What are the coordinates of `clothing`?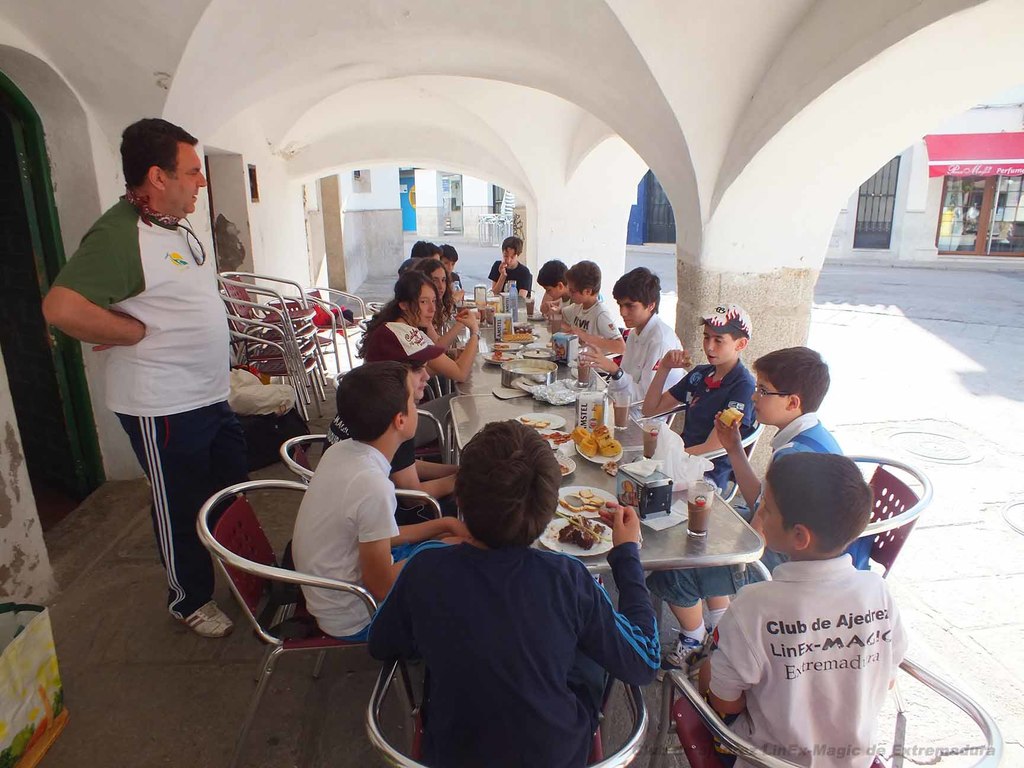
l=688, t=543, r=897, b=764.
